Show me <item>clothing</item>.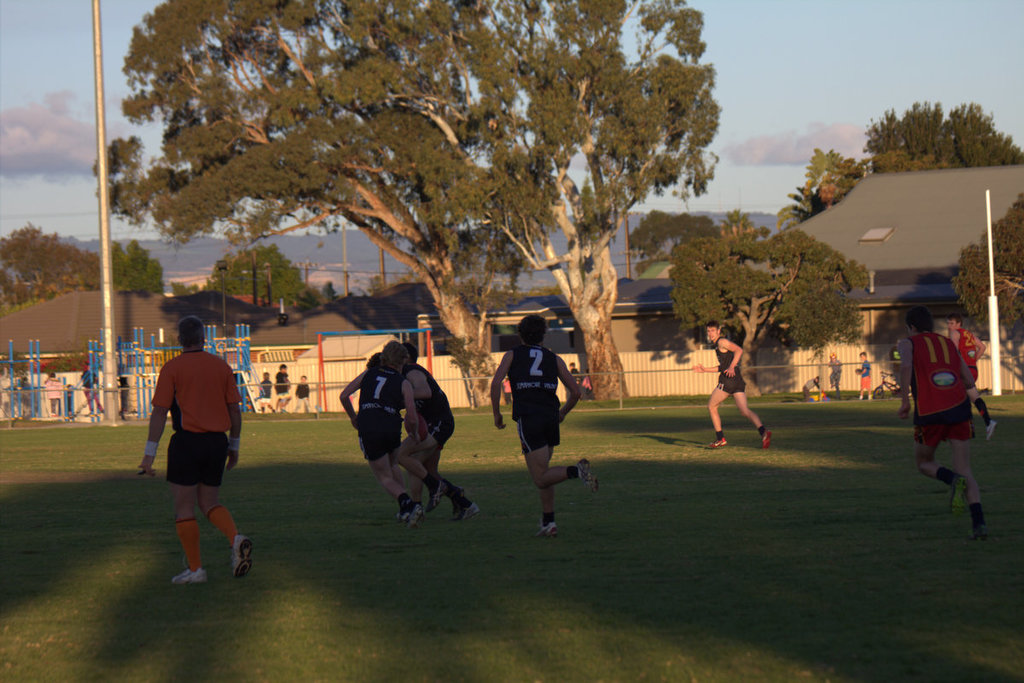
<item>clothing</item> is here: bbox=(257, 378, 266, 405).
